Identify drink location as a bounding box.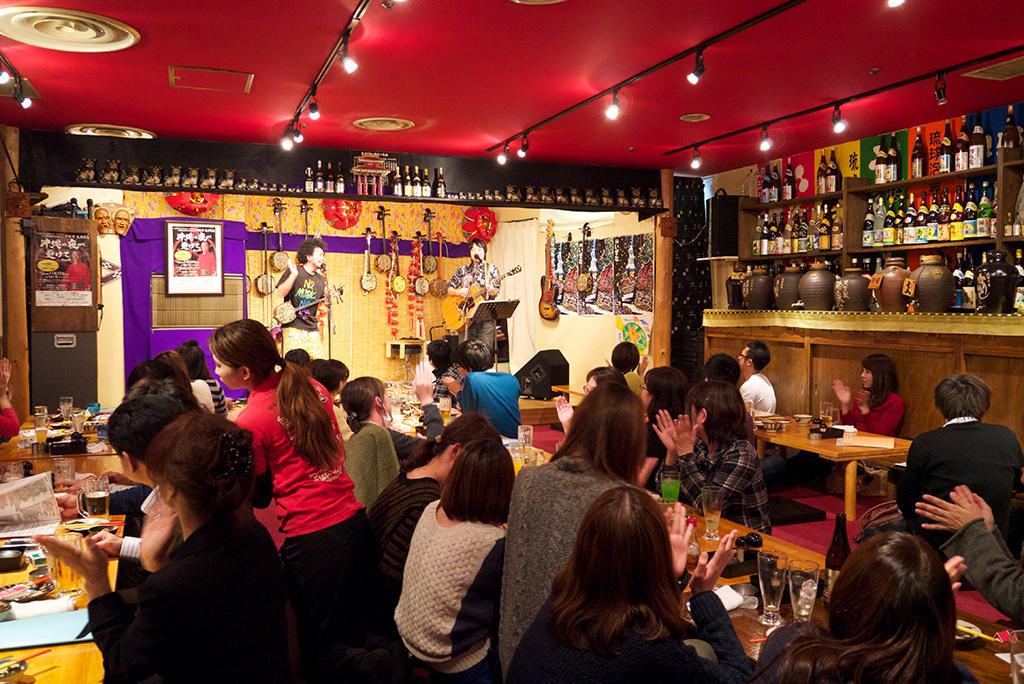
Rect(404, 163, 409, 195).
